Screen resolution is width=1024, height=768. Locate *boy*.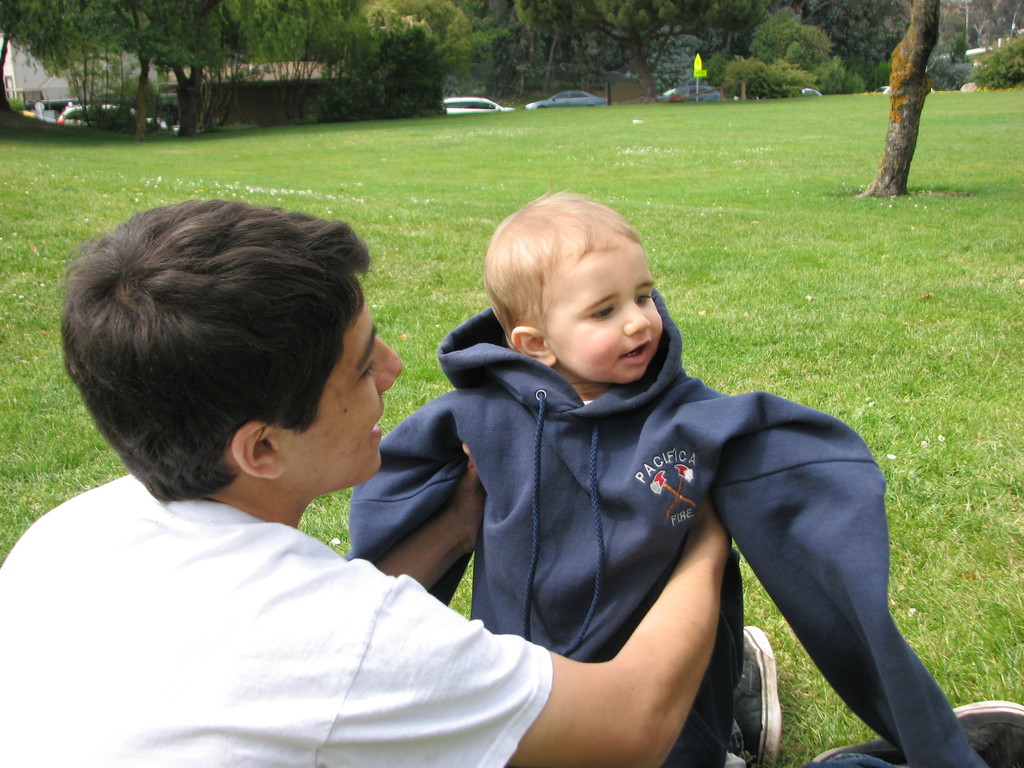
x1=0, y1=197, x2=1023, y2=767.
